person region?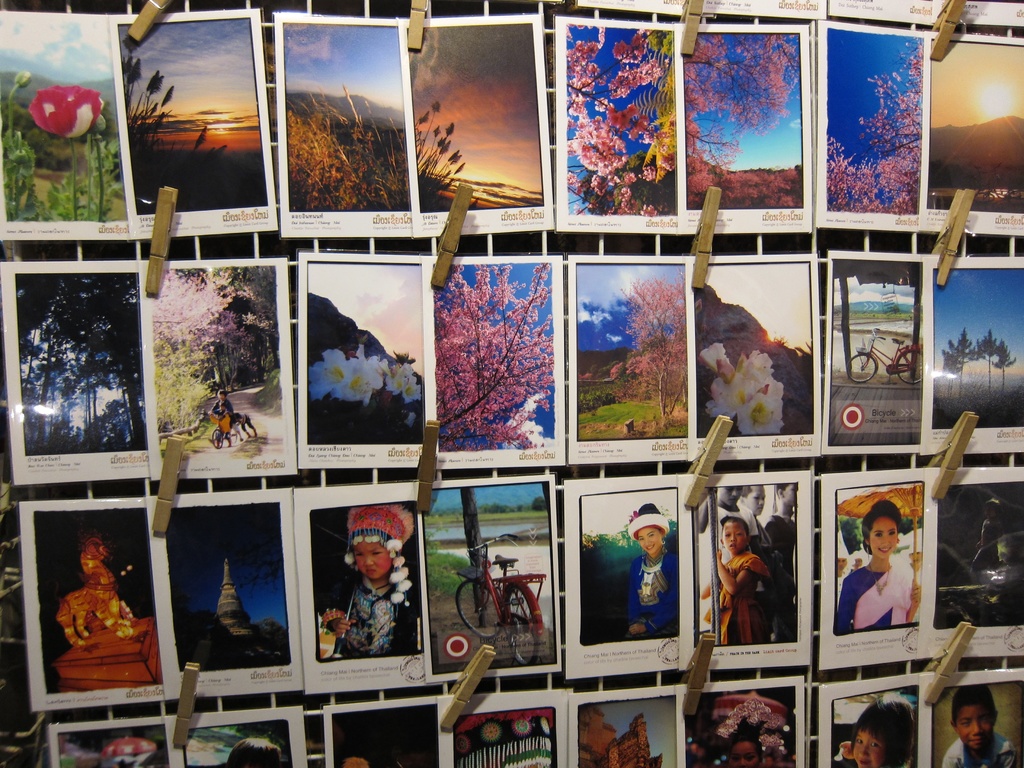
pyautogui.locateOnScreen(829, 707, 922, 765)
